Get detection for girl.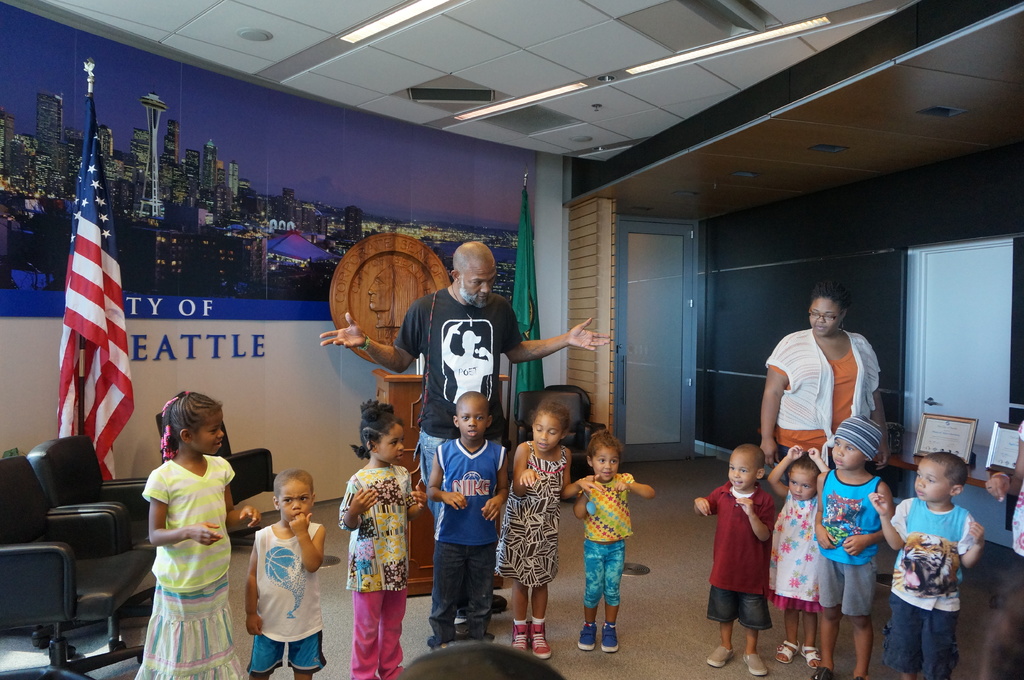
Detection: (562,425,644,666).
